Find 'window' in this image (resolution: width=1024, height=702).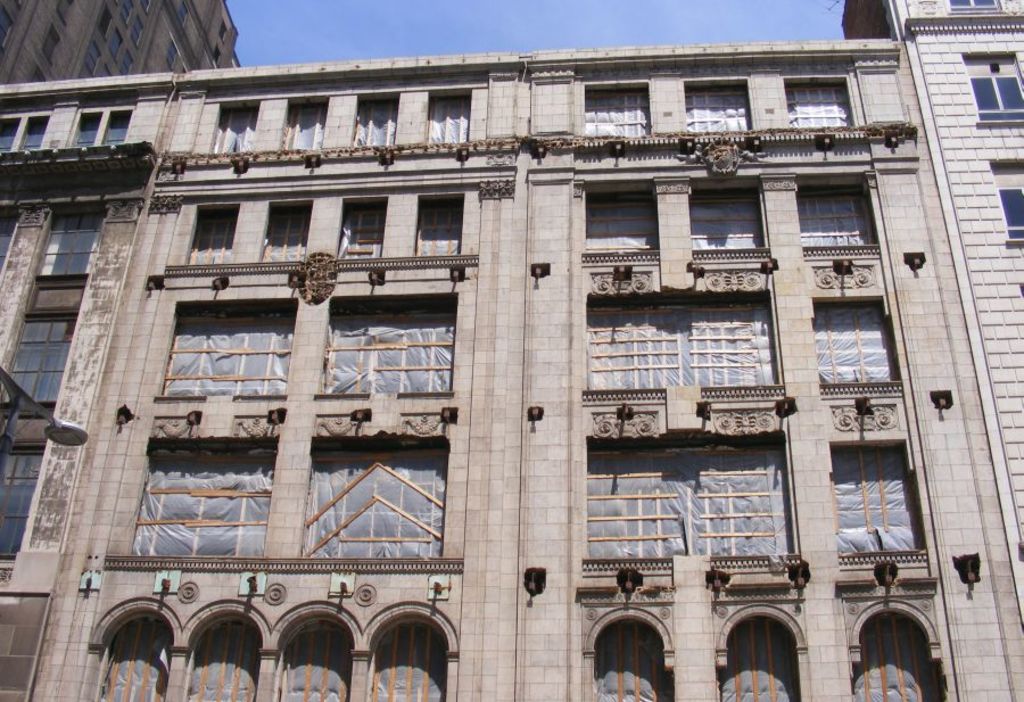
<box>576,298,784,391</box>.
